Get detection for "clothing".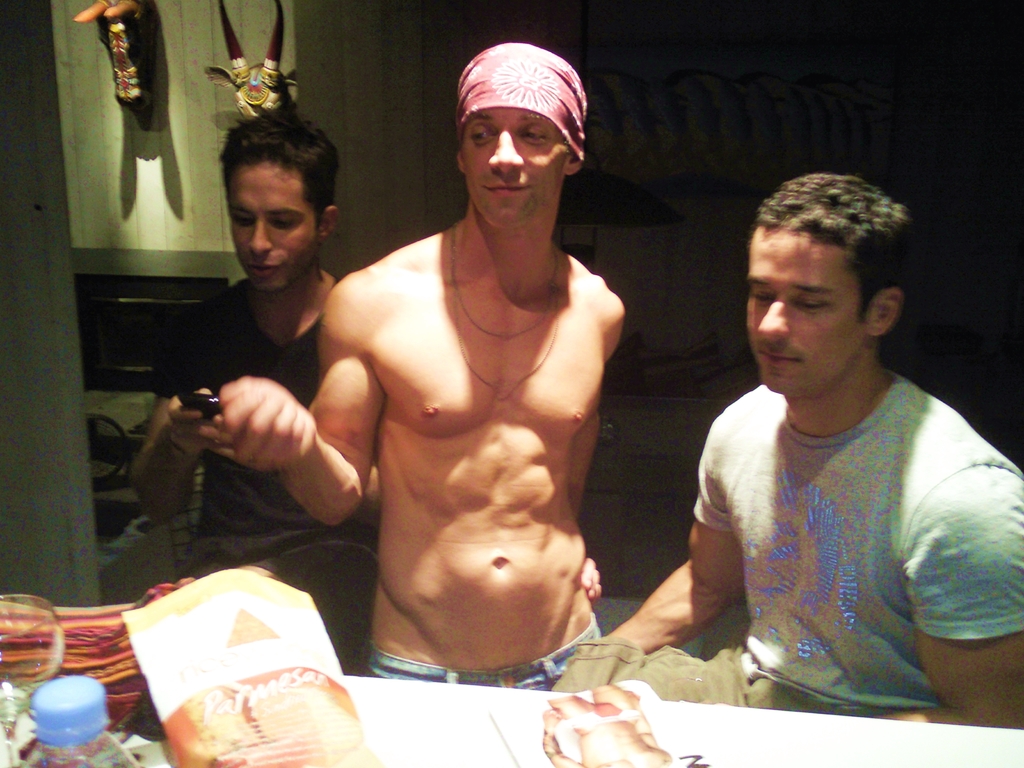
Detection: select_region(96, 272, 390, 680).
